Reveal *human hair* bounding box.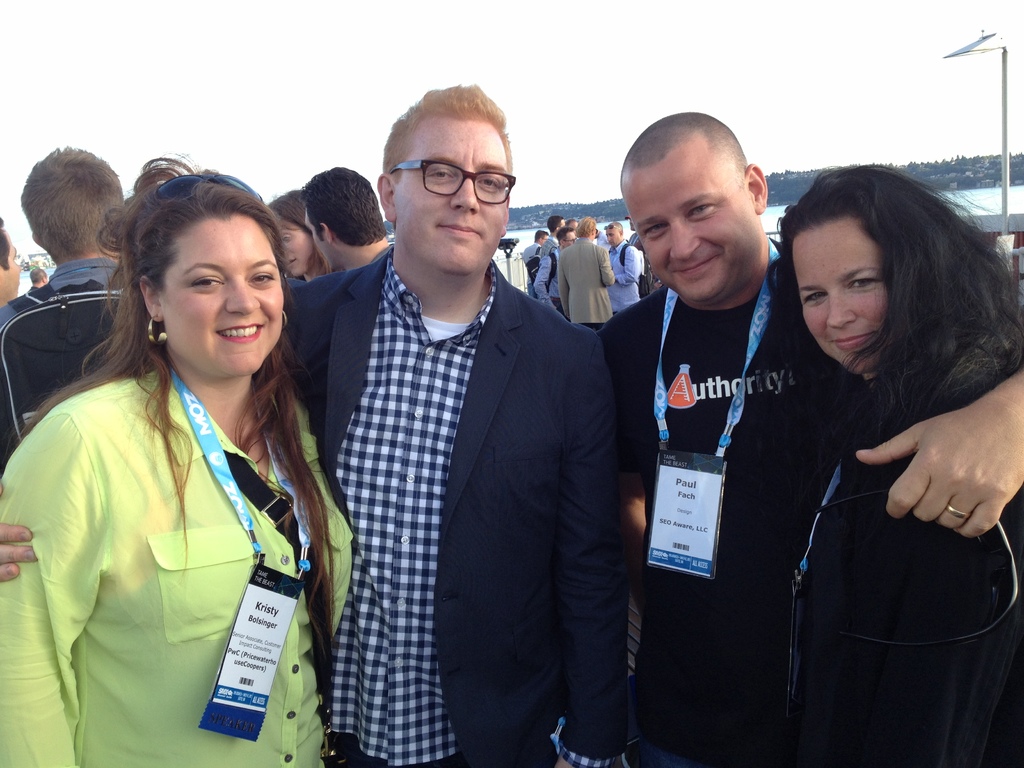
Revealed: bbox=[269, 189, 351, 282].
